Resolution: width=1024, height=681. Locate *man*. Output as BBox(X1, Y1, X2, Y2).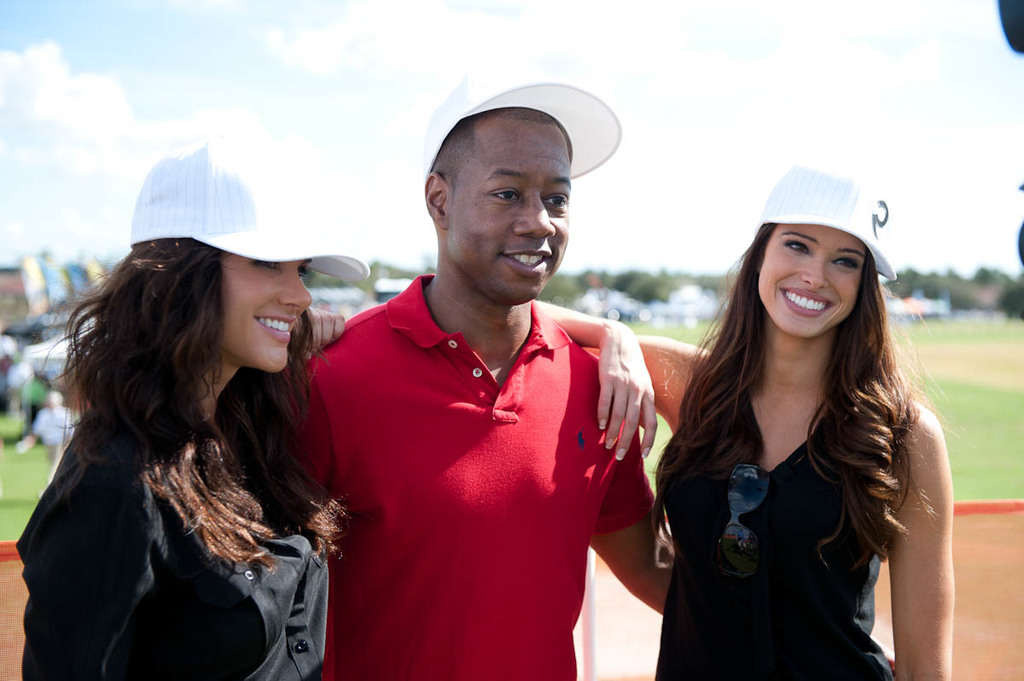
BBox(288, 67, 690, 680).
